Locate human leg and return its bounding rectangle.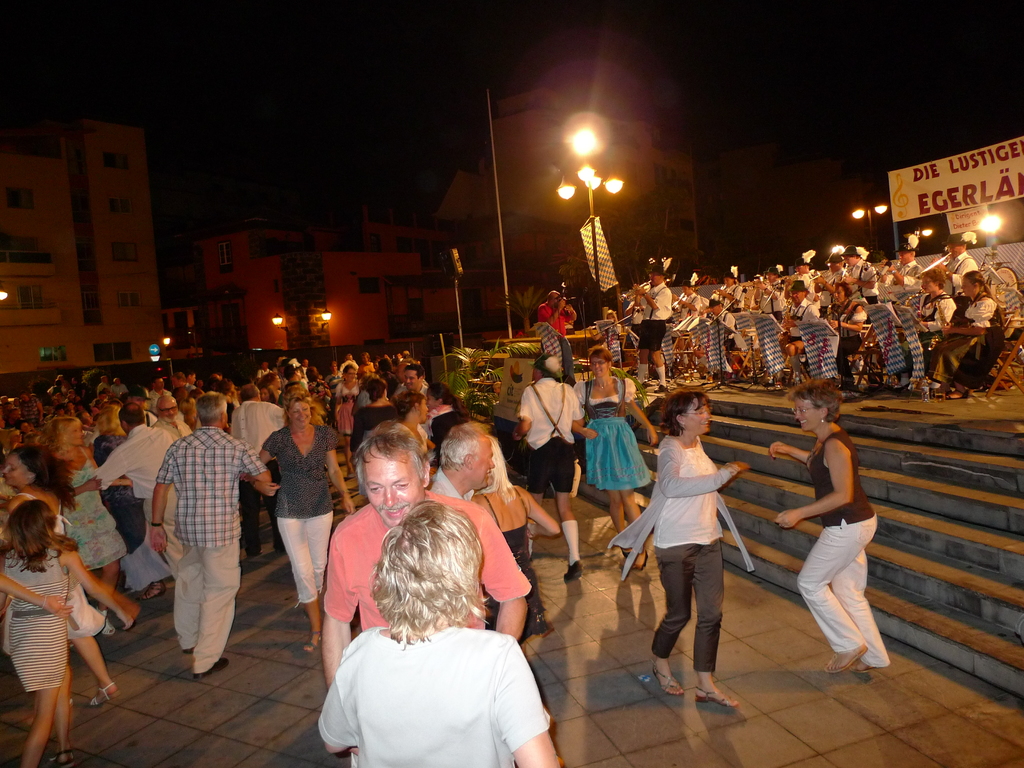
bbox(50, 666, 79, 767).
